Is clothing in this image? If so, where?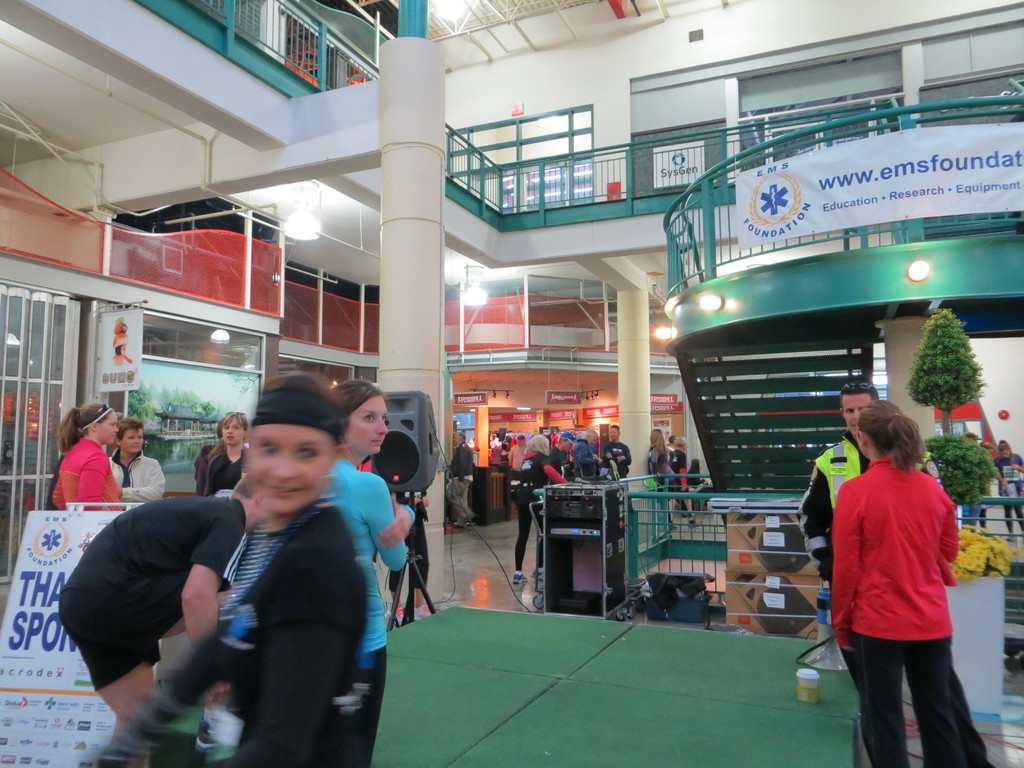
Yes, at Rect(46, 442, 117, 511).
